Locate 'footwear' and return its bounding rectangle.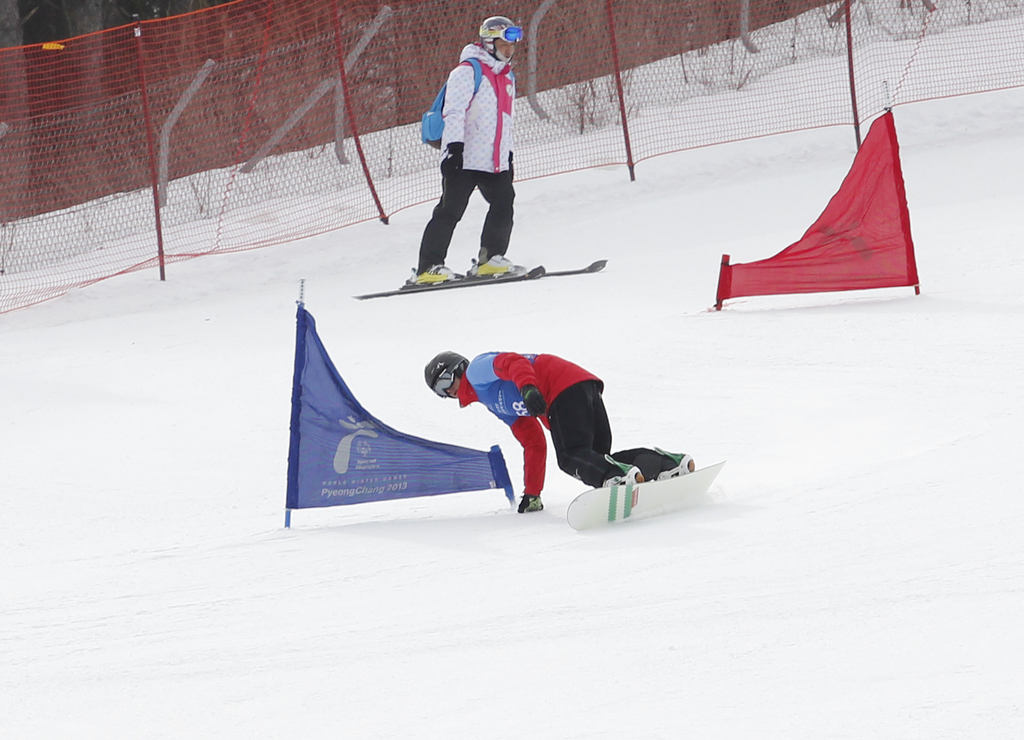
box(418, 263, 454, 279).
